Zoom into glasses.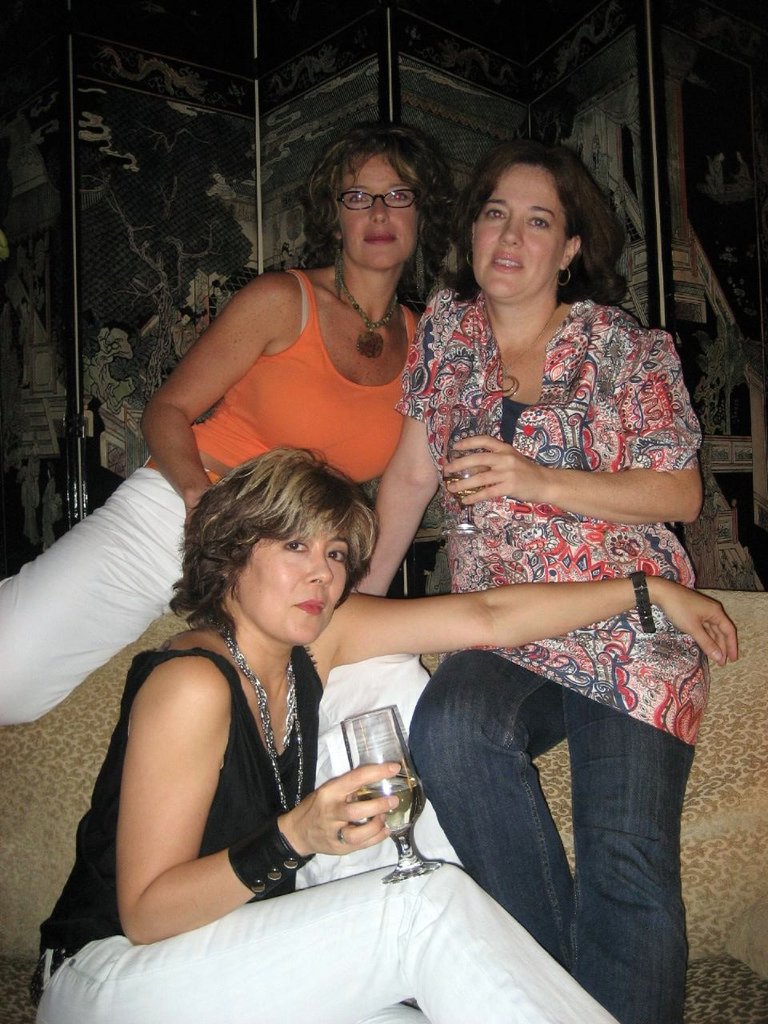
Zoom target: x1=330 y1=184 x2=431 y2=214.
